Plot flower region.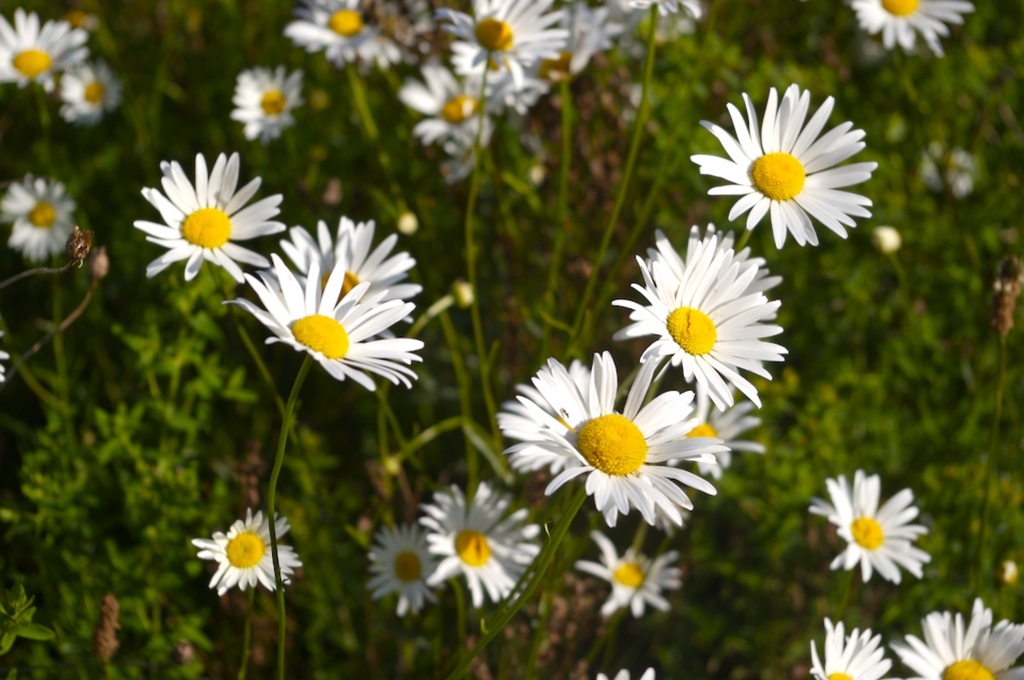
Plotted at 0,325,15,390.
